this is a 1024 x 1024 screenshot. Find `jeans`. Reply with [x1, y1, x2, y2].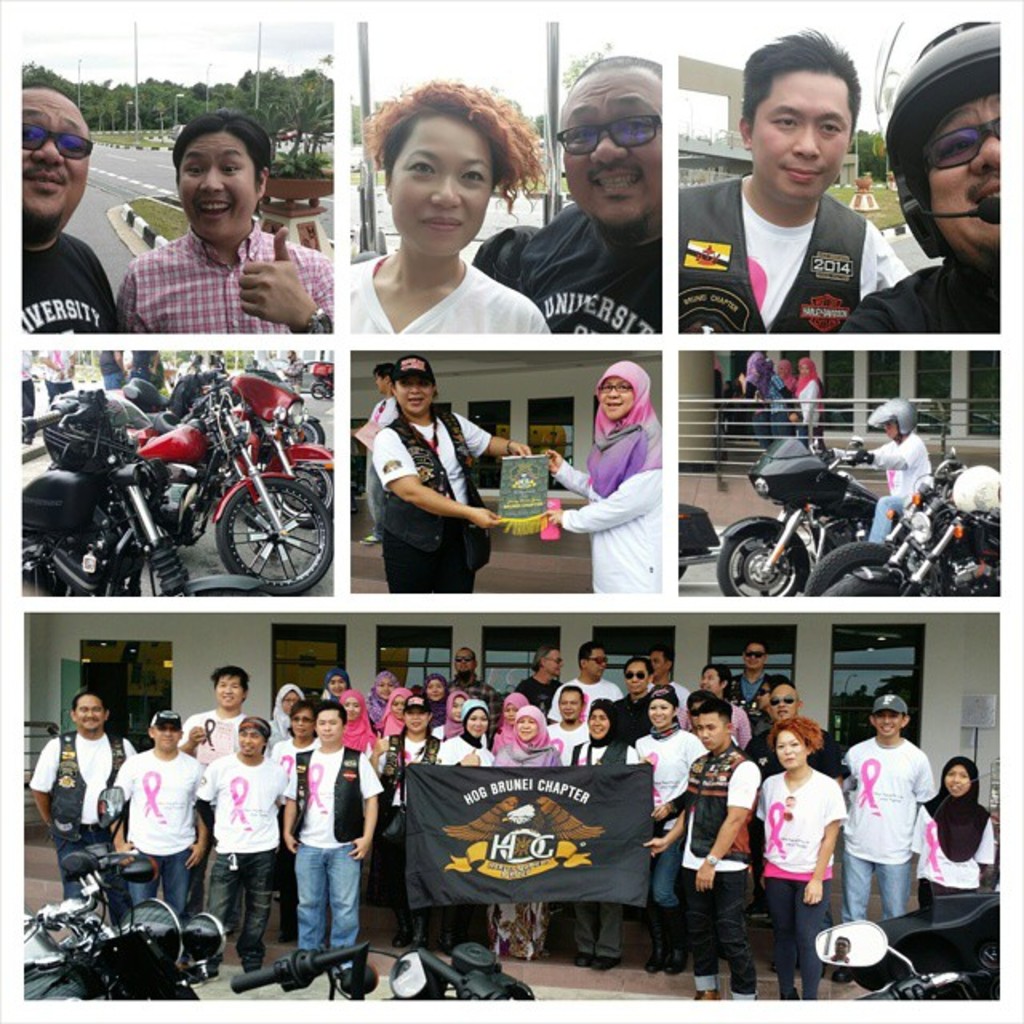
[21, 379, 32, 418].
